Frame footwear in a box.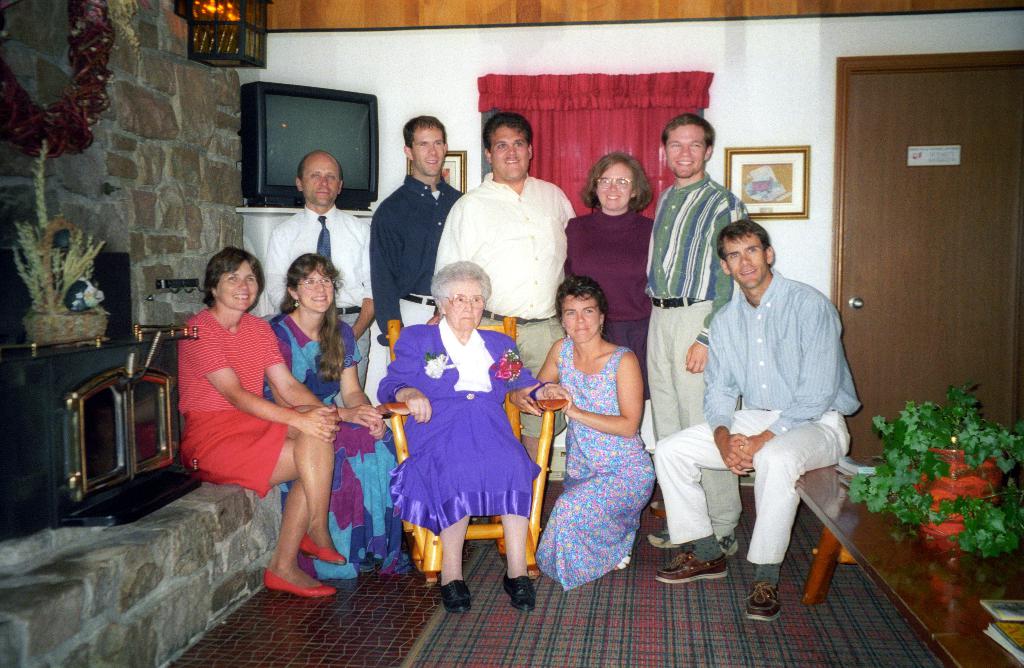
l=440, t=578, r=483, b=616.
